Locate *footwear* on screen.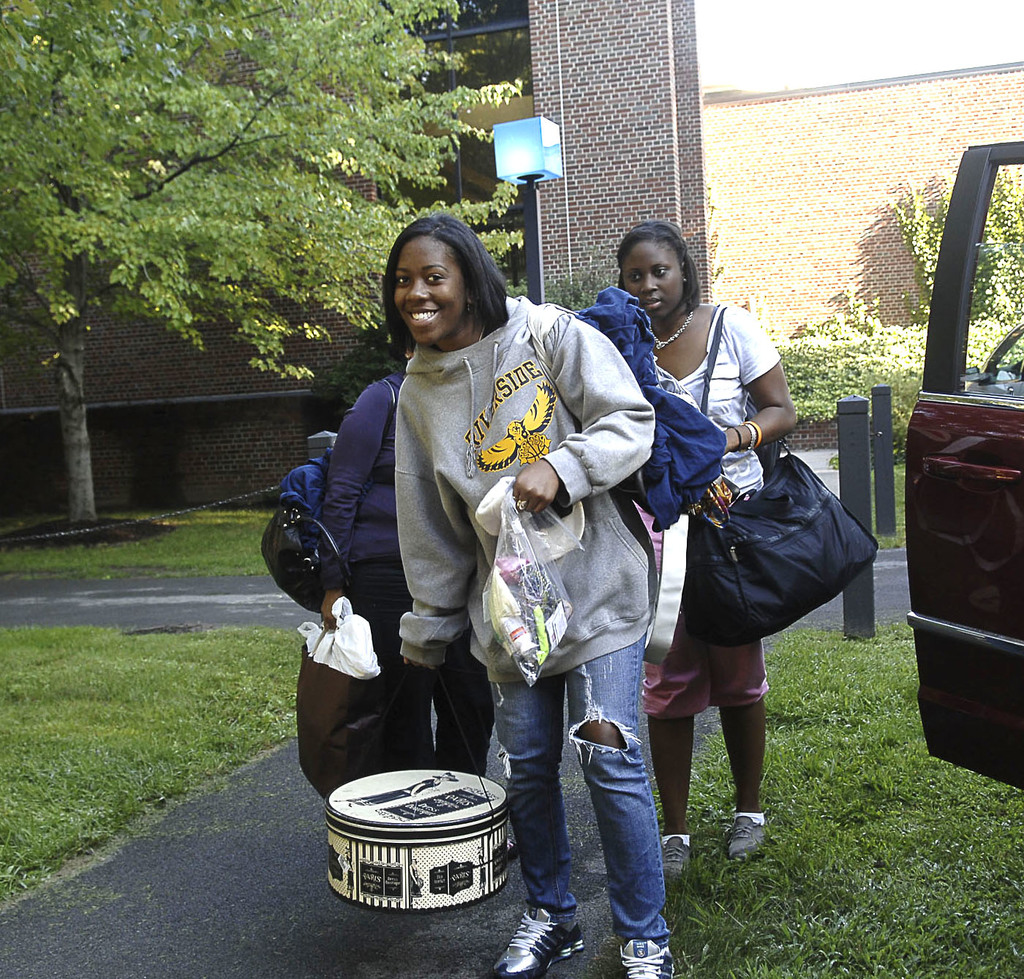
On screen at BBox(615, 937, 682, 978).
